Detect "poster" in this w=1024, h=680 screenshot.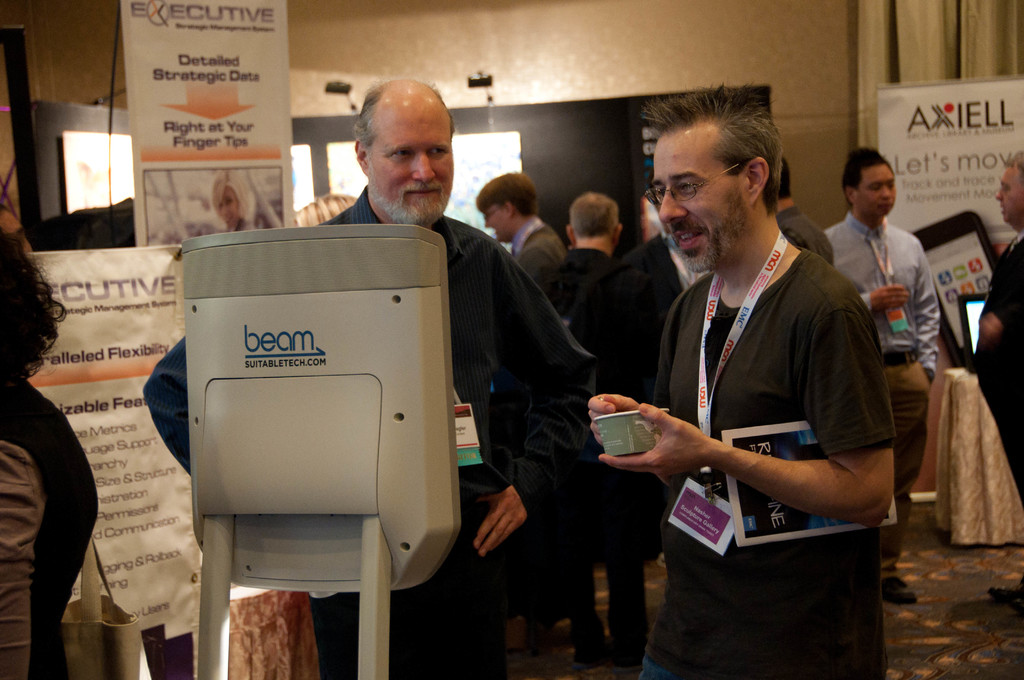
Detection: region(114, 0, 294, 248).
